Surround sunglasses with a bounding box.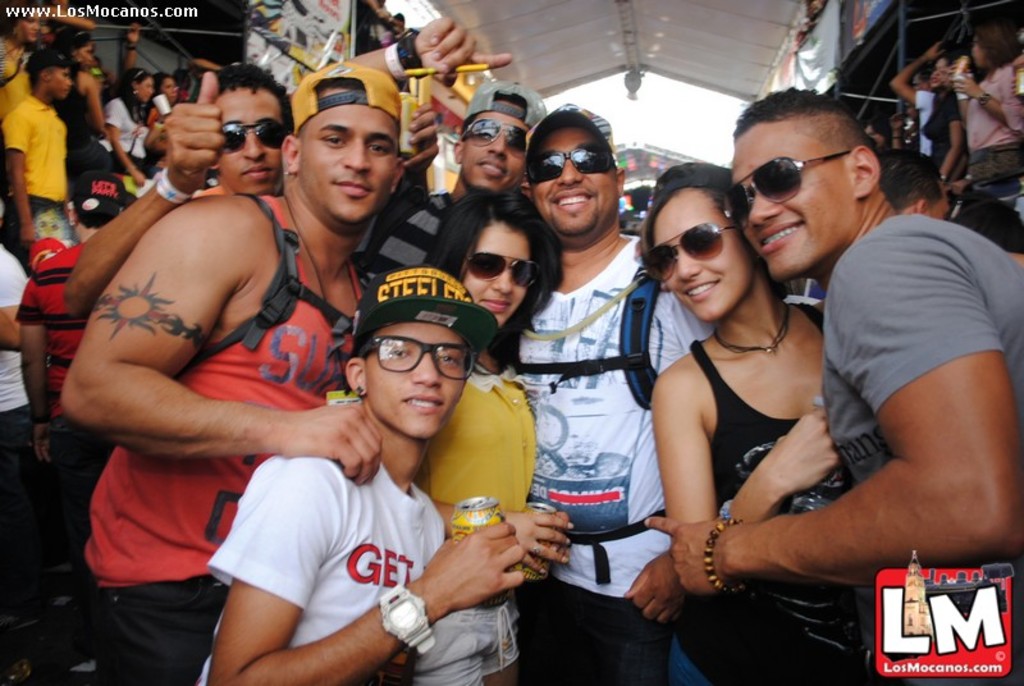
select_region(223, 120, 289, 151).
